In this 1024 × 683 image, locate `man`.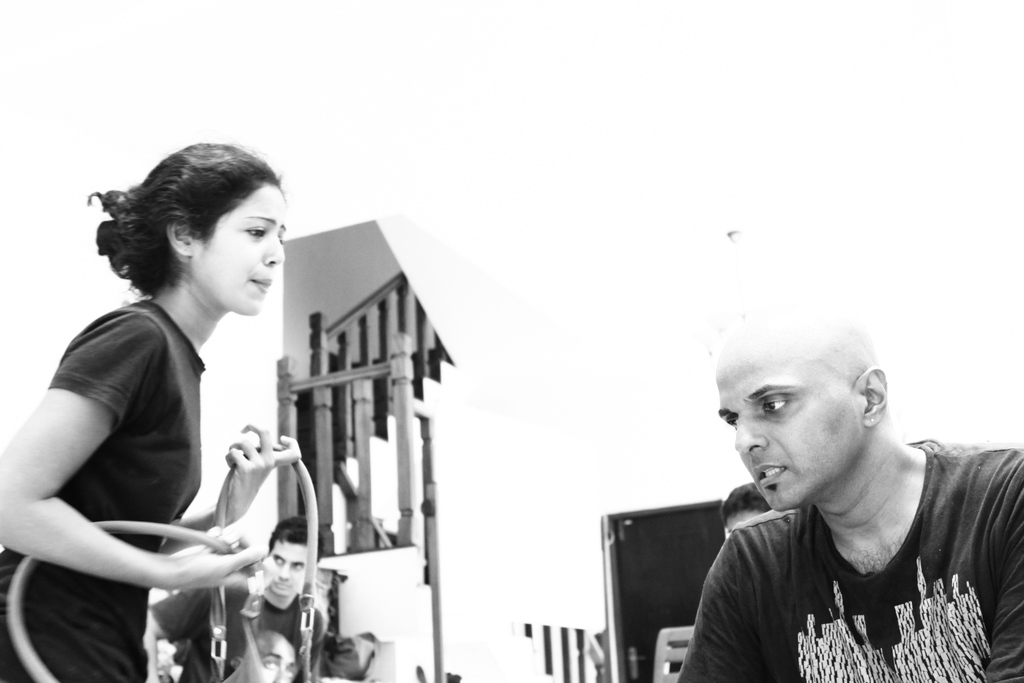
Bounding box: bbox=(140, 513, 335, 682).
